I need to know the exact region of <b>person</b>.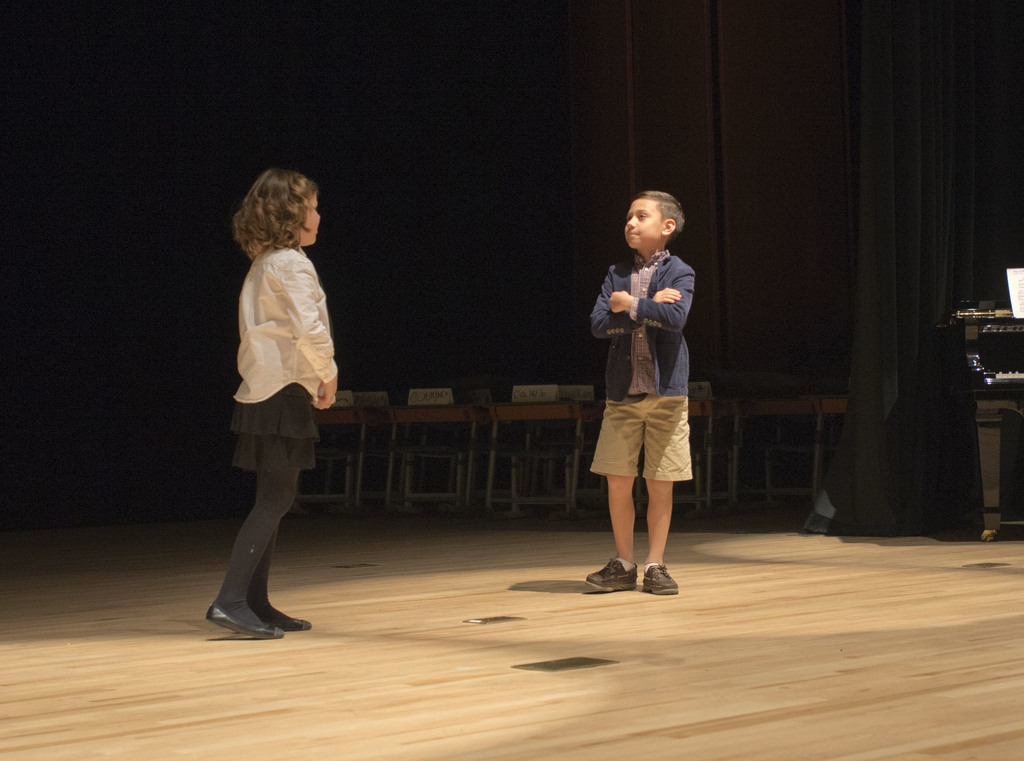
Region: Rect(582, 180, 716, 602).
